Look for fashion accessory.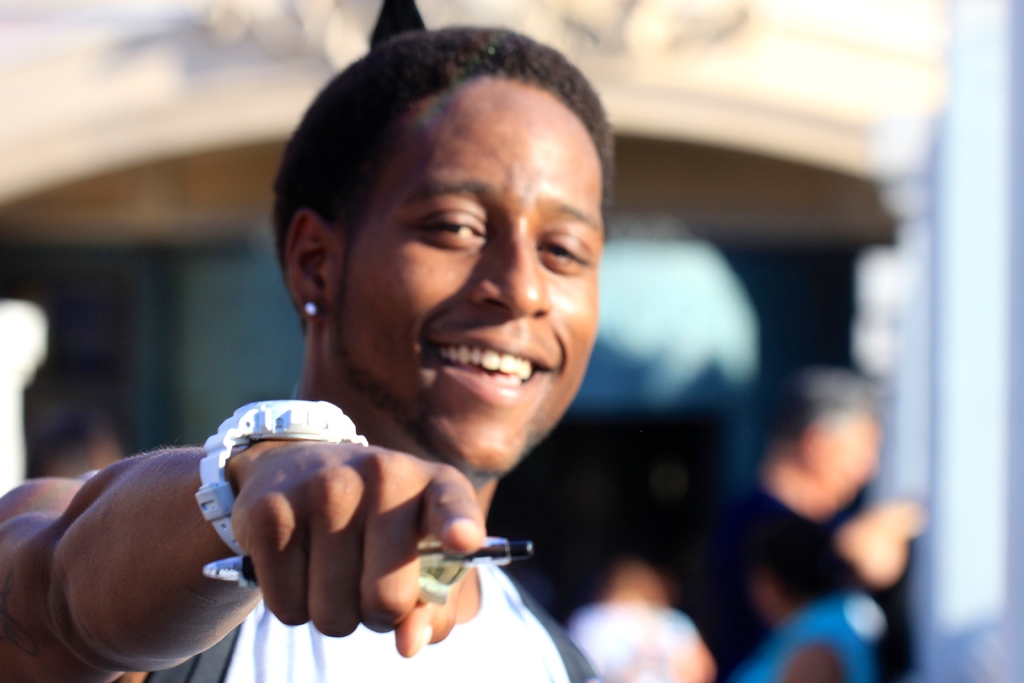
Found: region(303, 299, 318, 315).
